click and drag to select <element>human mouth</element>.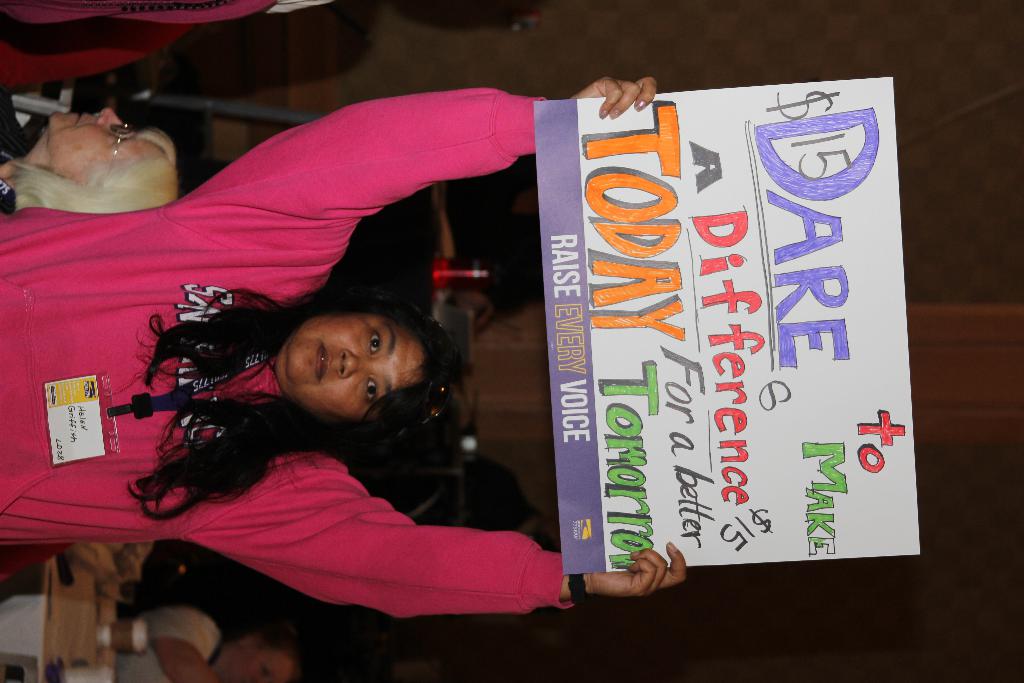
Selection: [left=74, top=108, right=85, bottom=126].
